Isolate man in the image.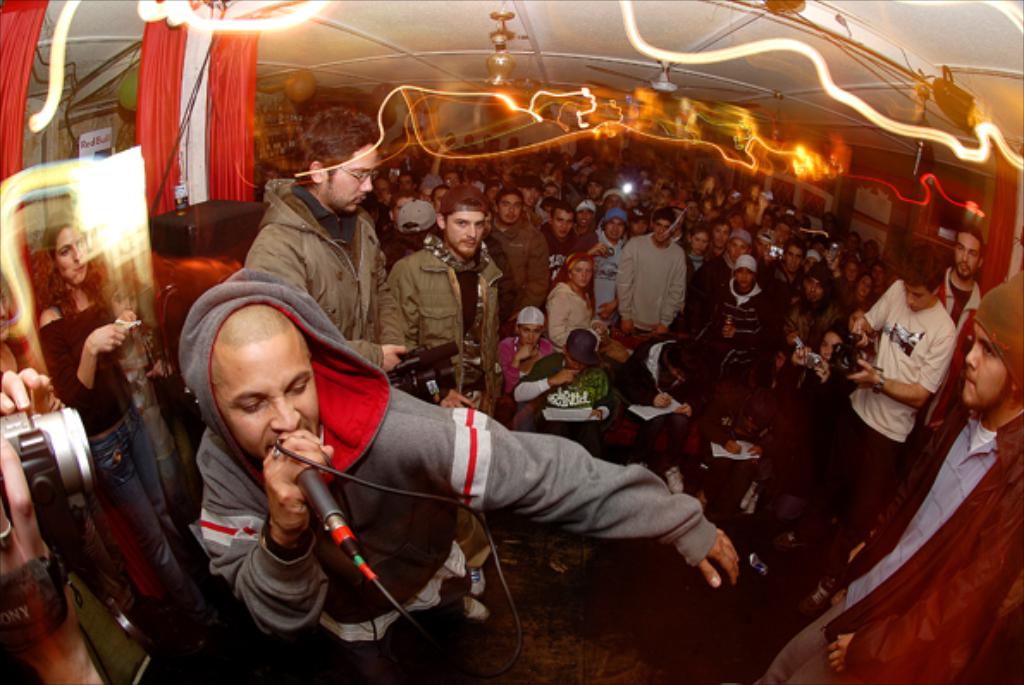
Isolated region: box=[799, 244, 962, 596].
